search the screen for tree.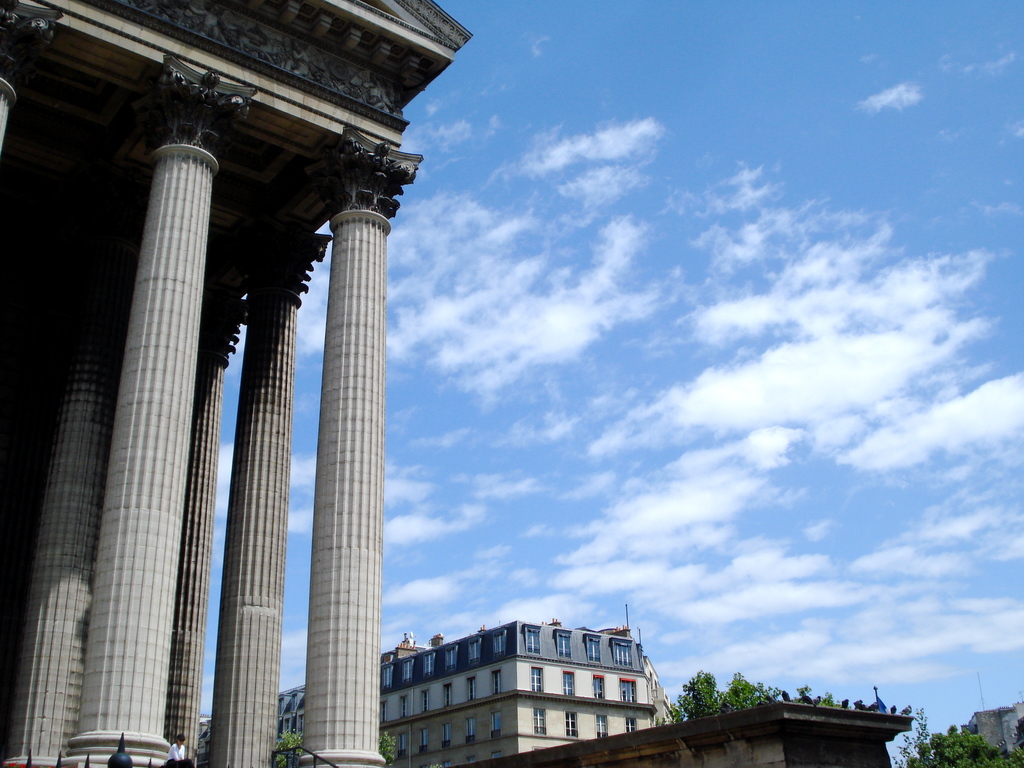
Found at rect(685, 665, 842, 721).
